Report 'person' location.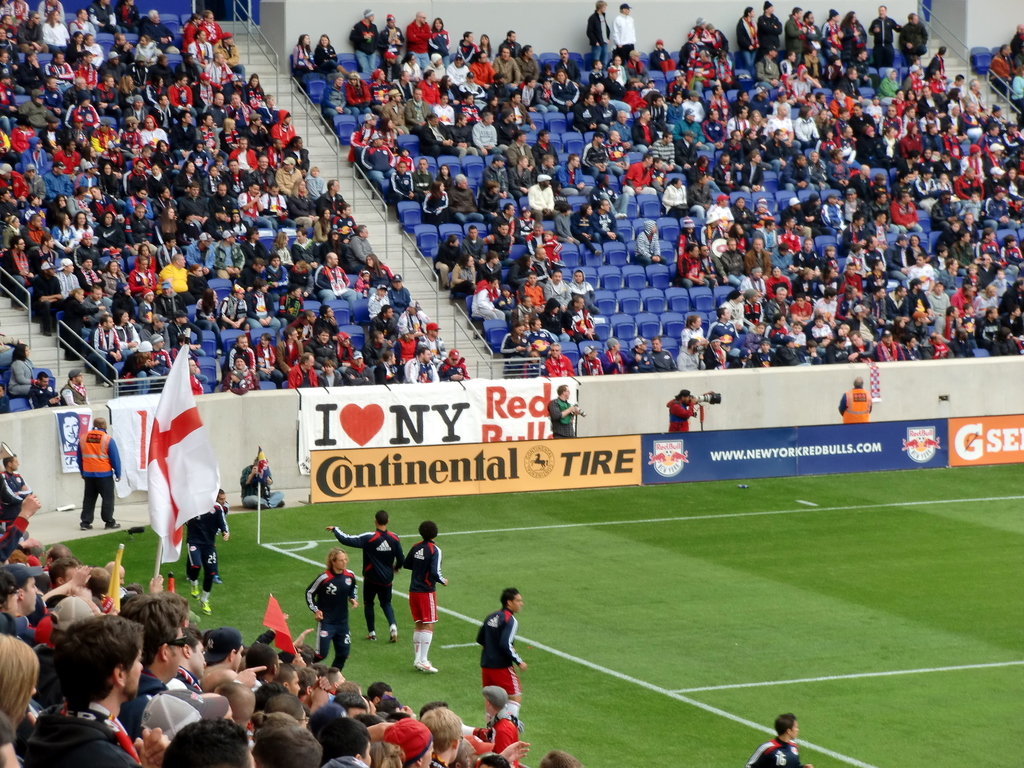
Report: (x1=866, y1=4, x2=904, y2=67).
